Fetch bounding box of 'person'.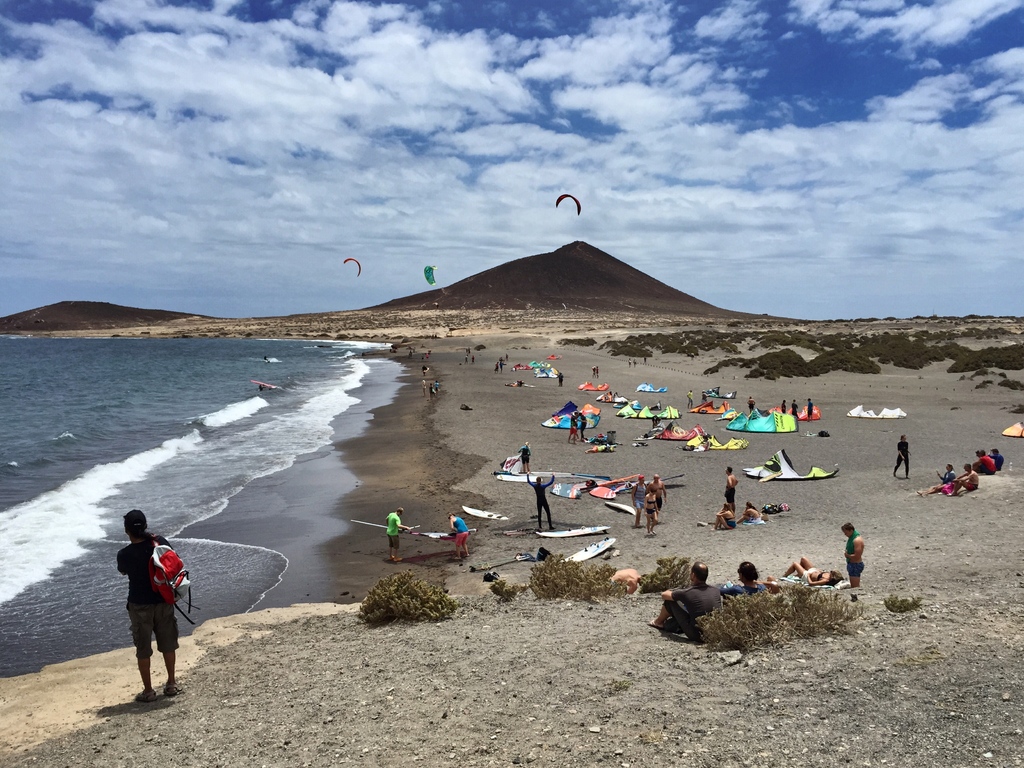
Bbox: locate(892, 435, 912, 479).
